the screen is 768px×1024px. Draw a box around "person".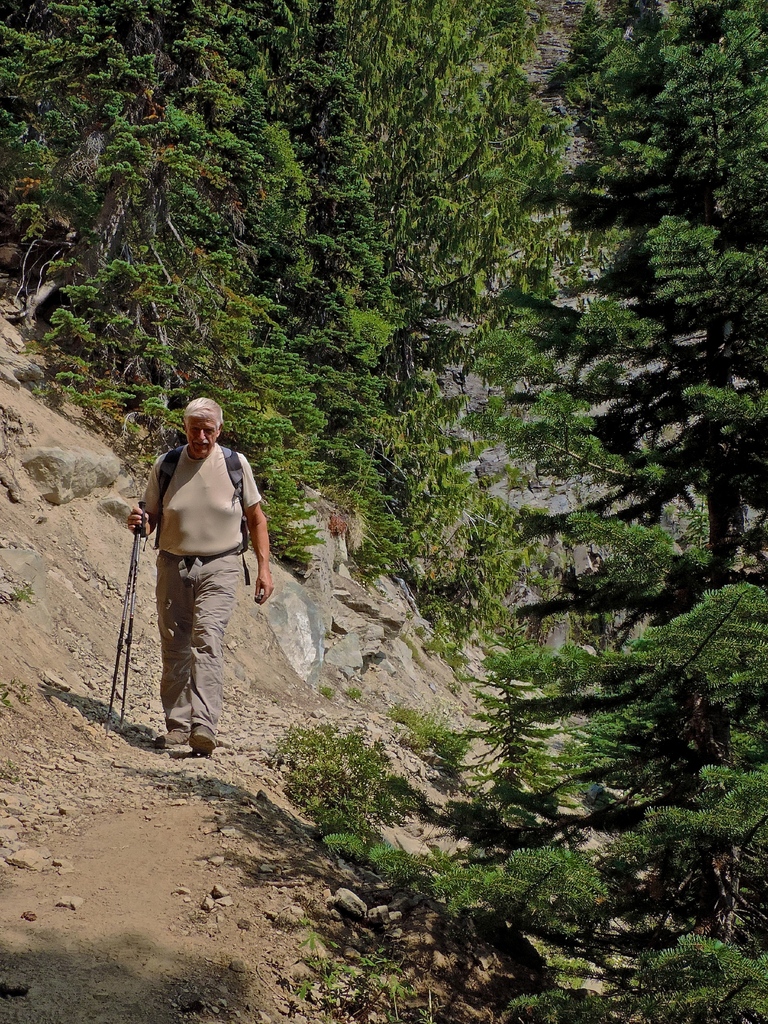
bbox(131, 367, 258, 768).
